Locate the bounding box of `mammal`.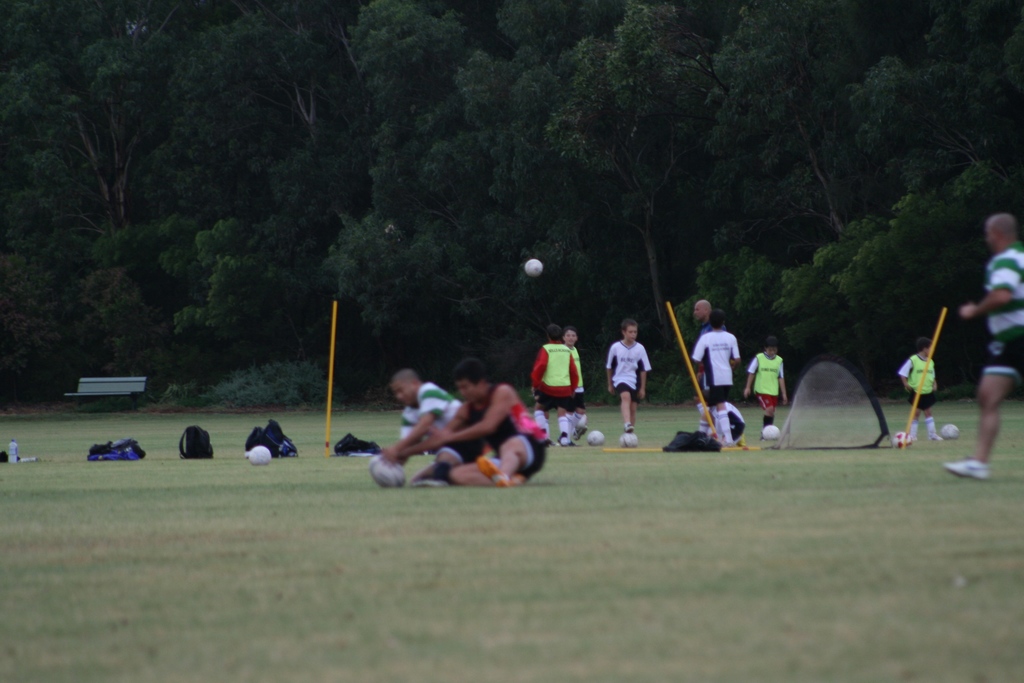
Bounding box: <bbox>420, 364, 554, 483</bbox>.
